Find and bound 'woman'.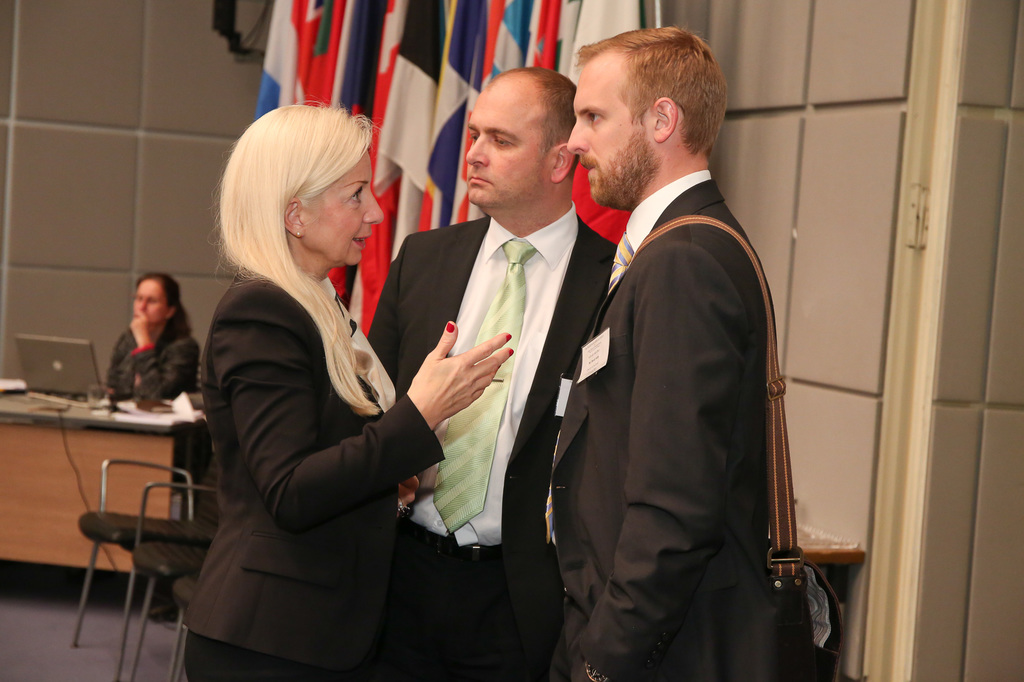
Bound: crop(104, 269, 215, 493).
